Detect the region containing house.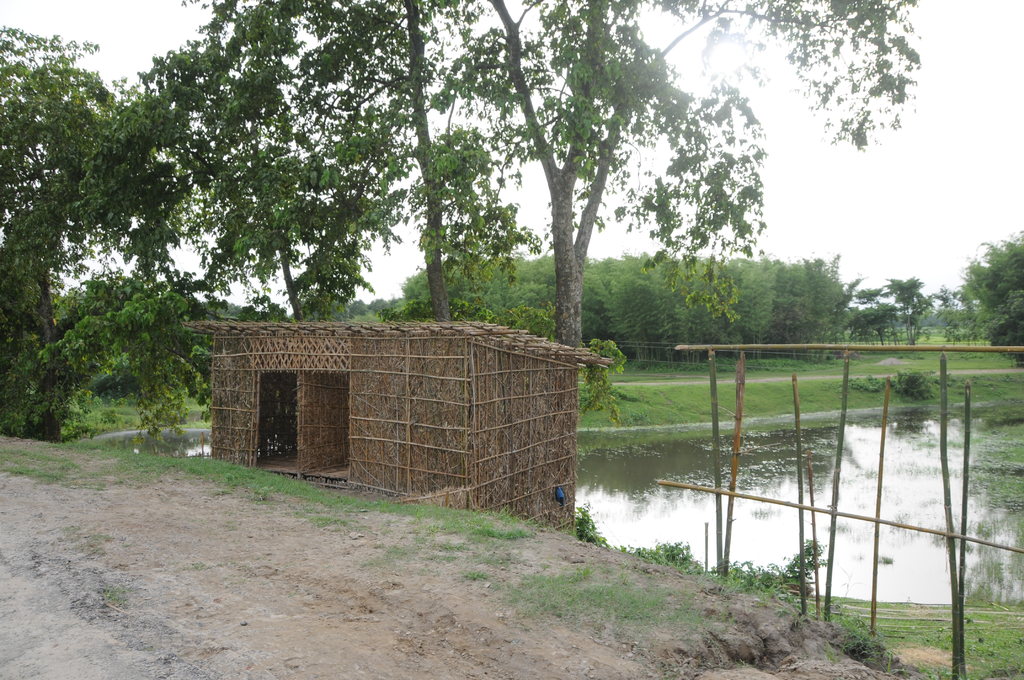
locate(159, 282, 650, 512).
